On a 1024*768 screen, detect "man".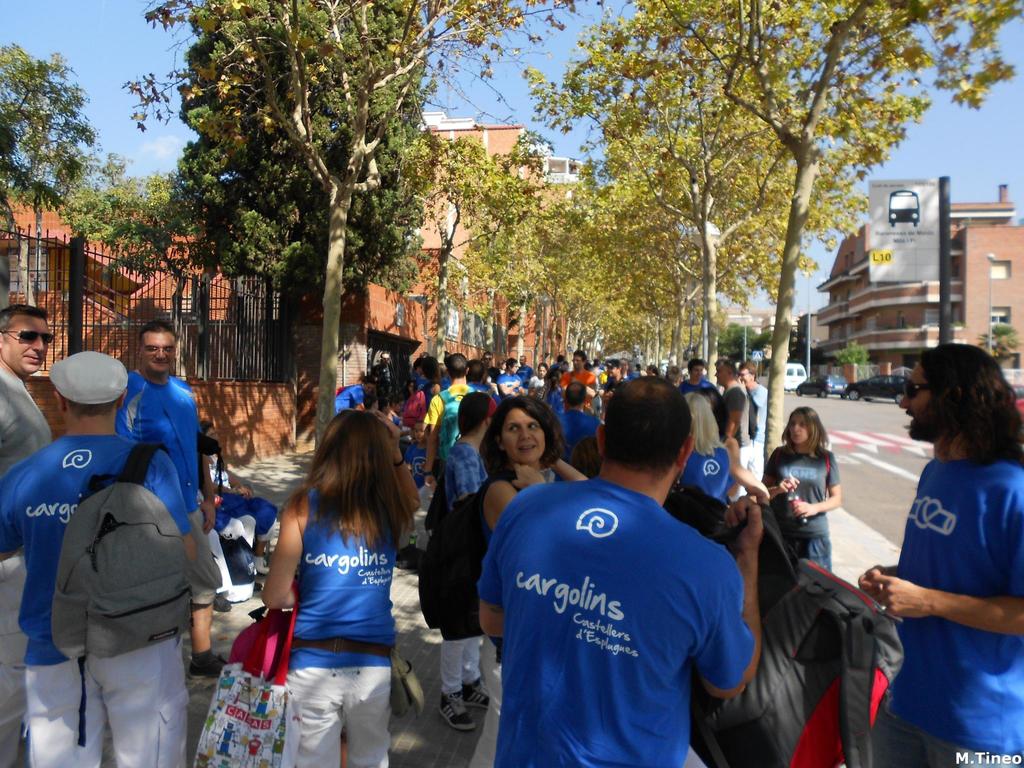
Rect(0, 349, 196, 767).
